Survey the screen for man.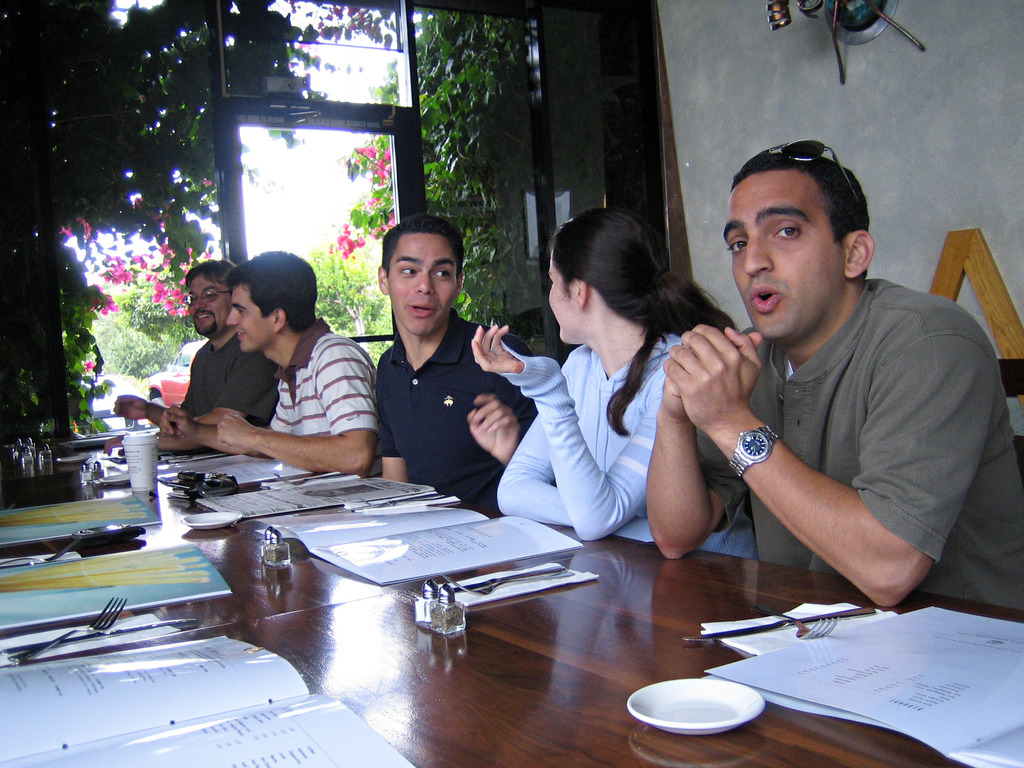
Survey found: l=371, t=216, r=556, b=531.
